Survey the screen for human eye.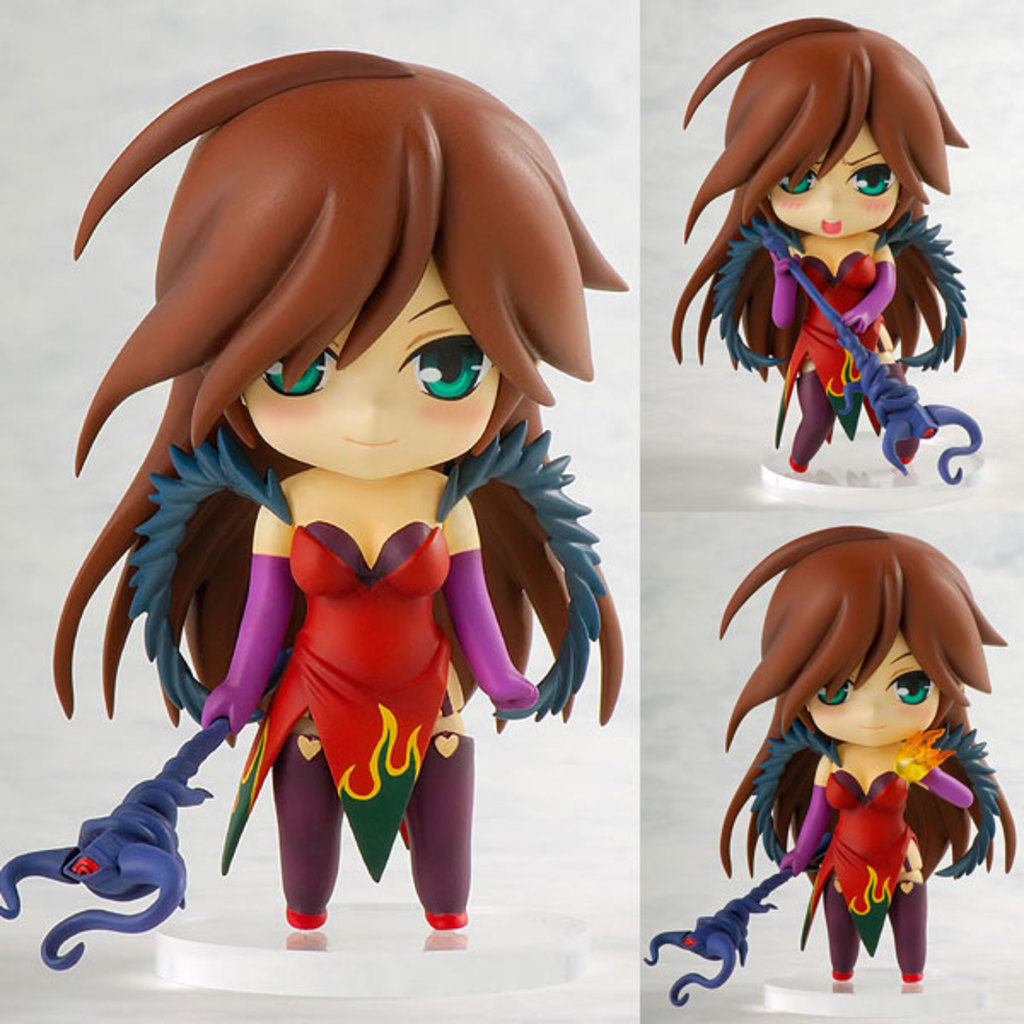
Survey found: BBox(401, 328, 488, 401).
